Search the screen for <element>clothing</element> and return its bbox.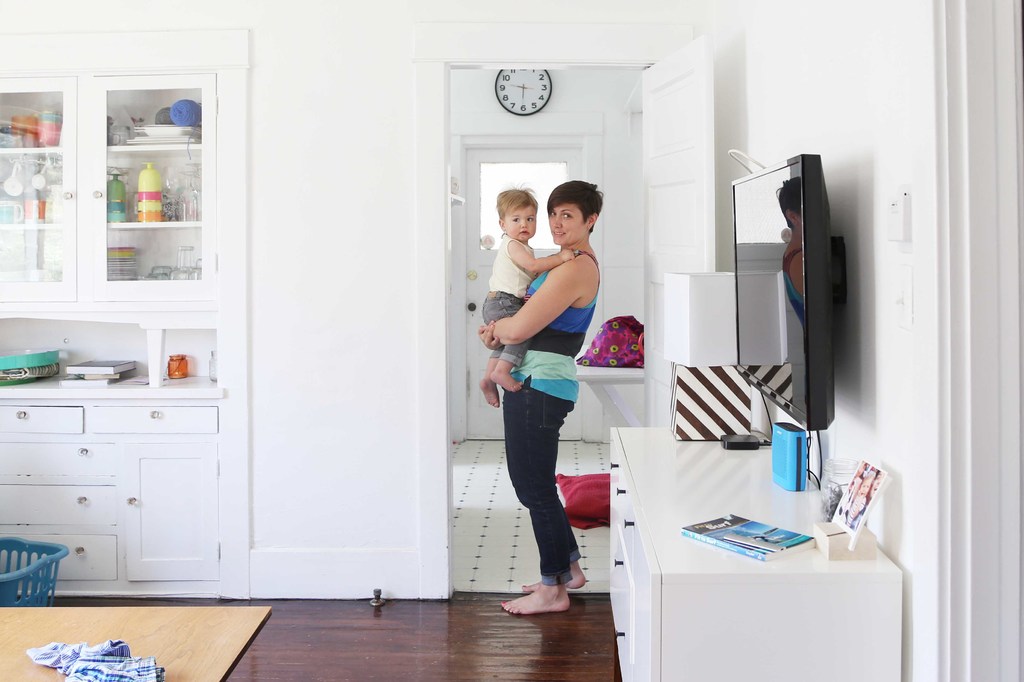
Found: (481,232,537,367).
